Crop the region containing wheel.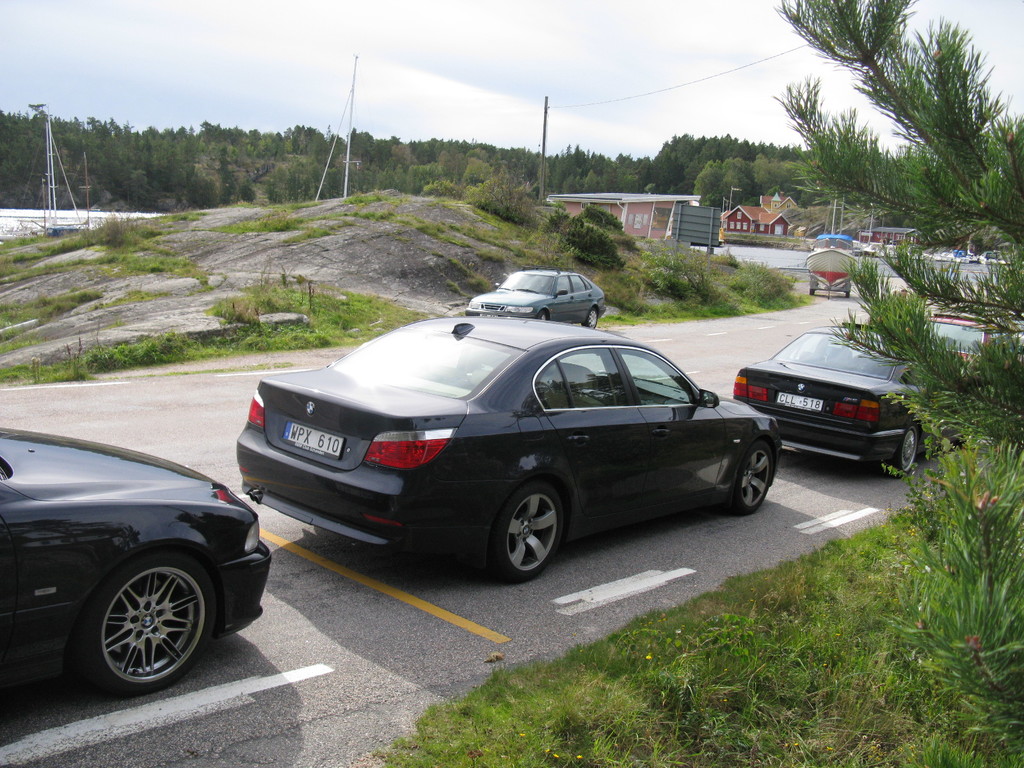
Crop region: [891,429,919,477].
